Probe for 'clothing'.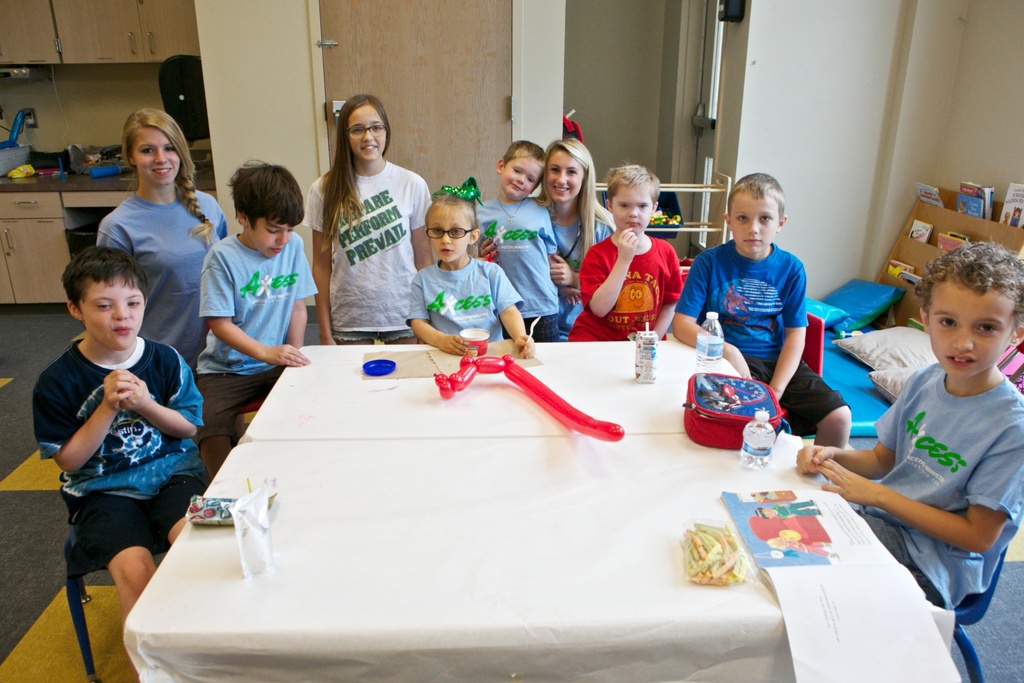
Probe result: <bbox>851, 354, 1023, 606</bbox>.
